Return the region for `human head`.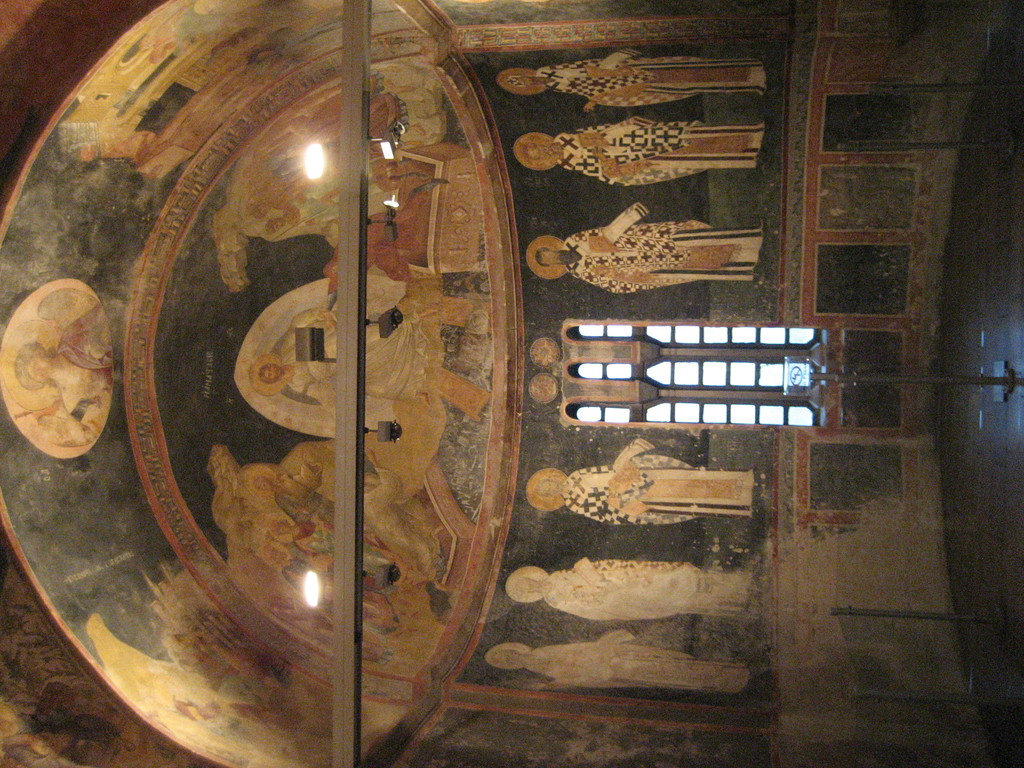
Rect(536, 242, 577, 260).
